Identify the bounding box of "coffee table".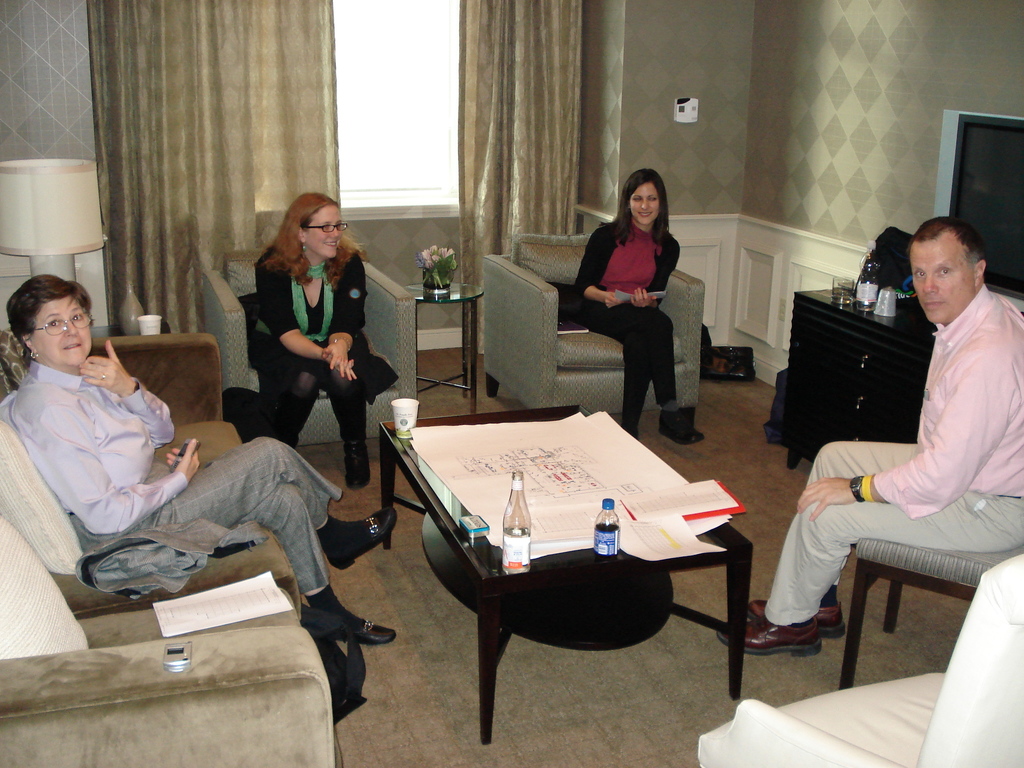
<box>407,278,483,408</box>.
